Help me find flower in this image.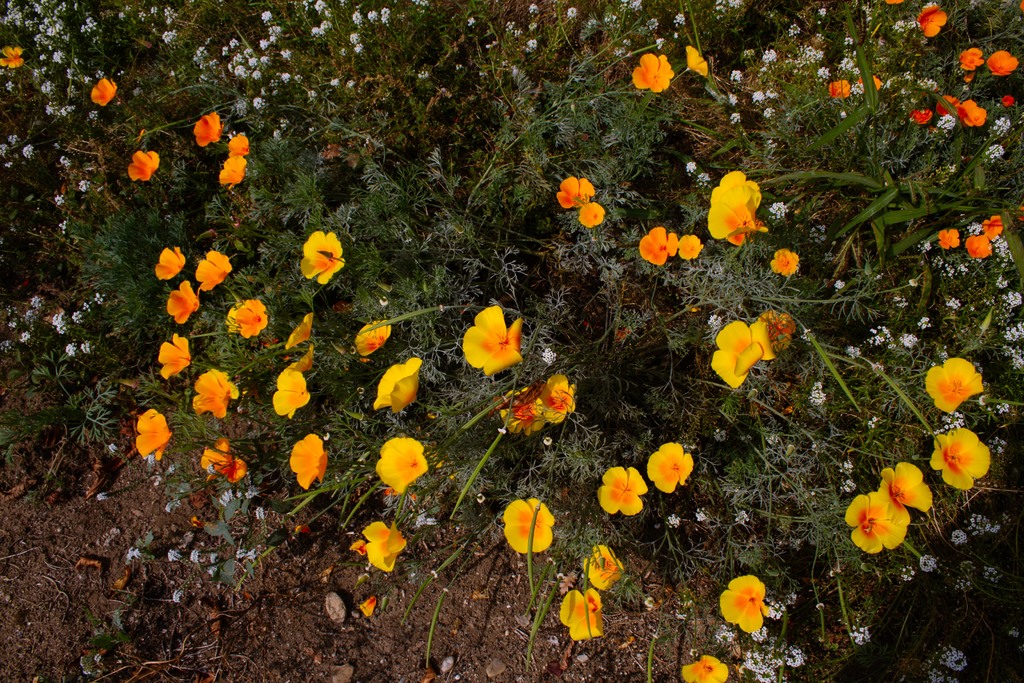
Found it: box=[135, 411, 178, 460].
